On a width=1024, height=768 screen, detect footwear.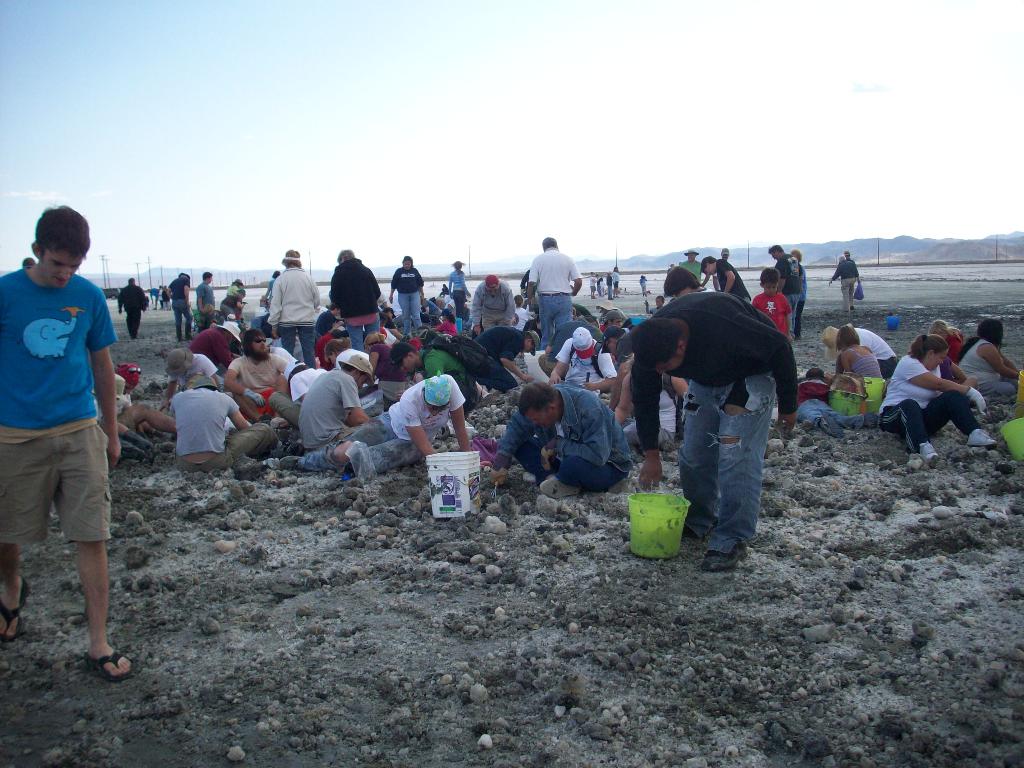
bbox=(589, 295, 597, 303).
